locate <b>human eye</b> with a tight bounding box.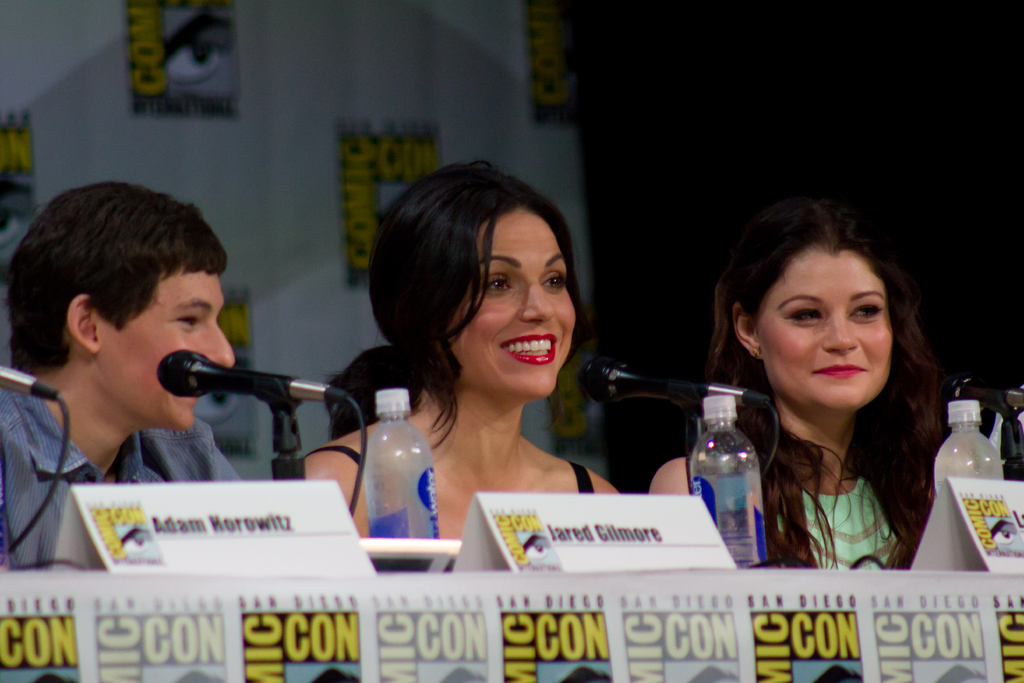
541/267/572/294.
